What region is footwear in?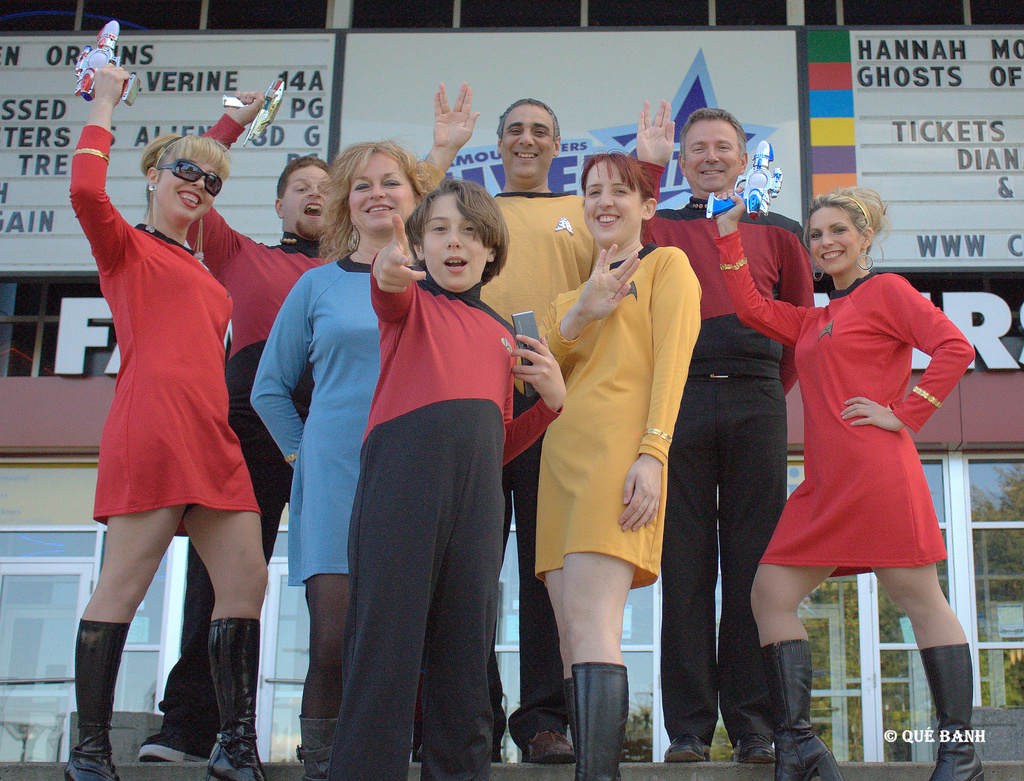
(520, 727, 573, 765).
